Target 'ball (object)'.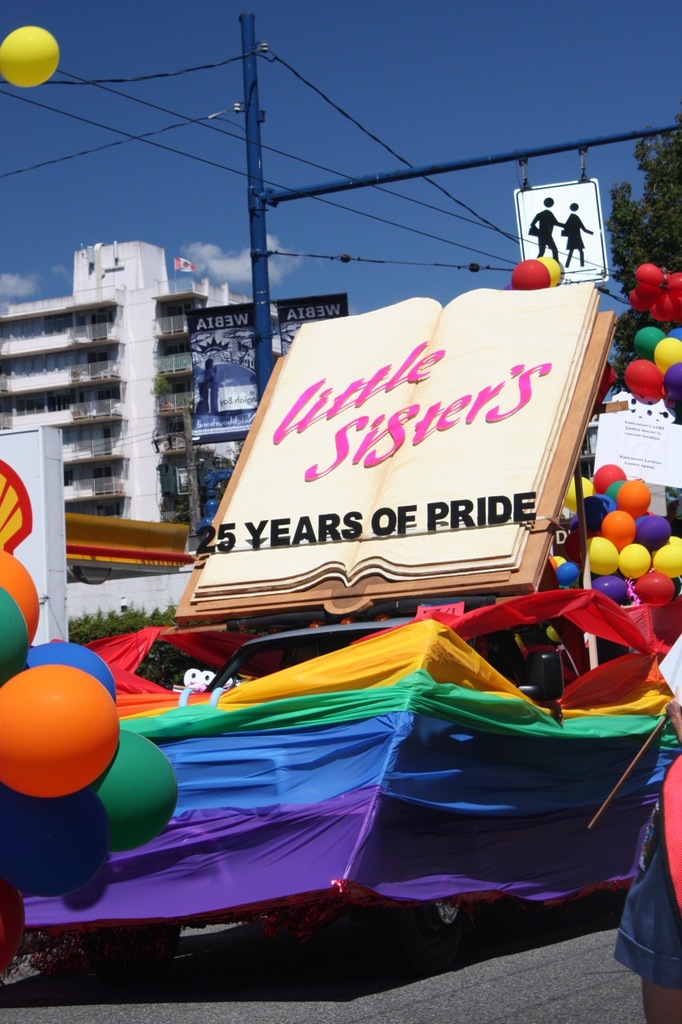
Target region: 0 26 61 84.
